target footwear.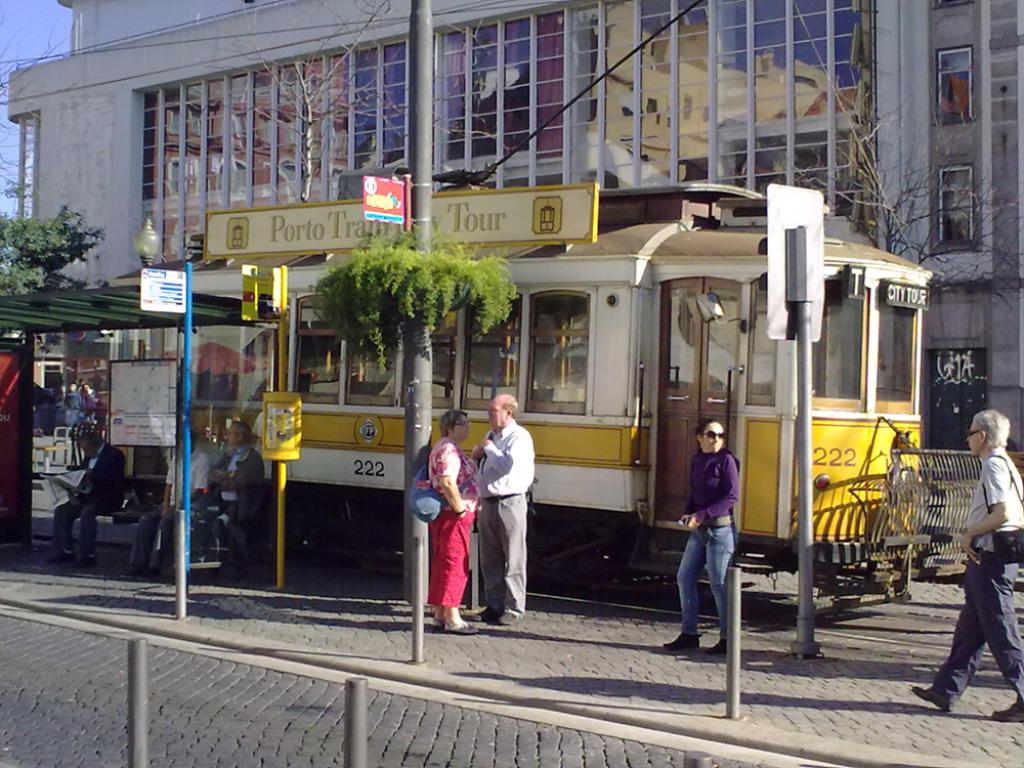
Target region: left=77, top=549, right=102, bottom=577.
